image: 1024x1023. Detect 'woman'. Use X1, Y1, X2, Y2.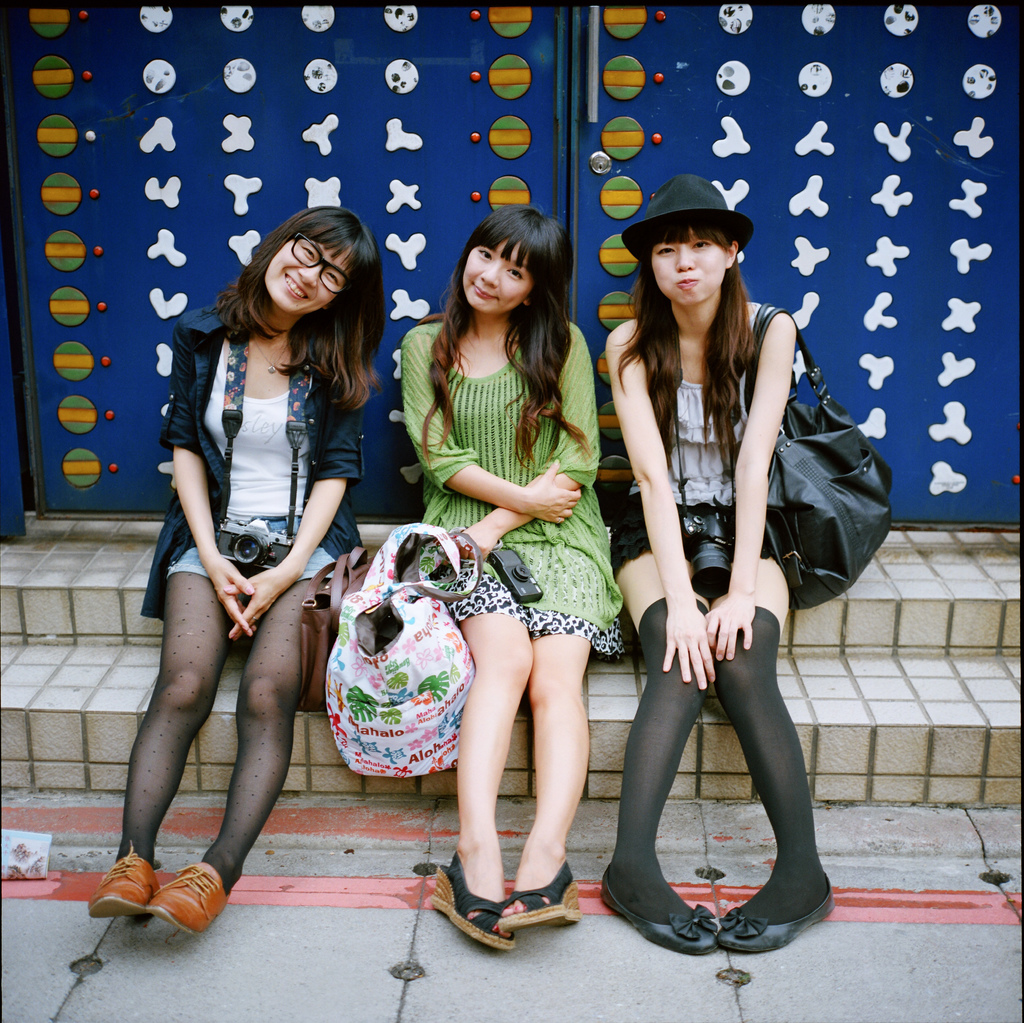
398, 203, 624, 948.
